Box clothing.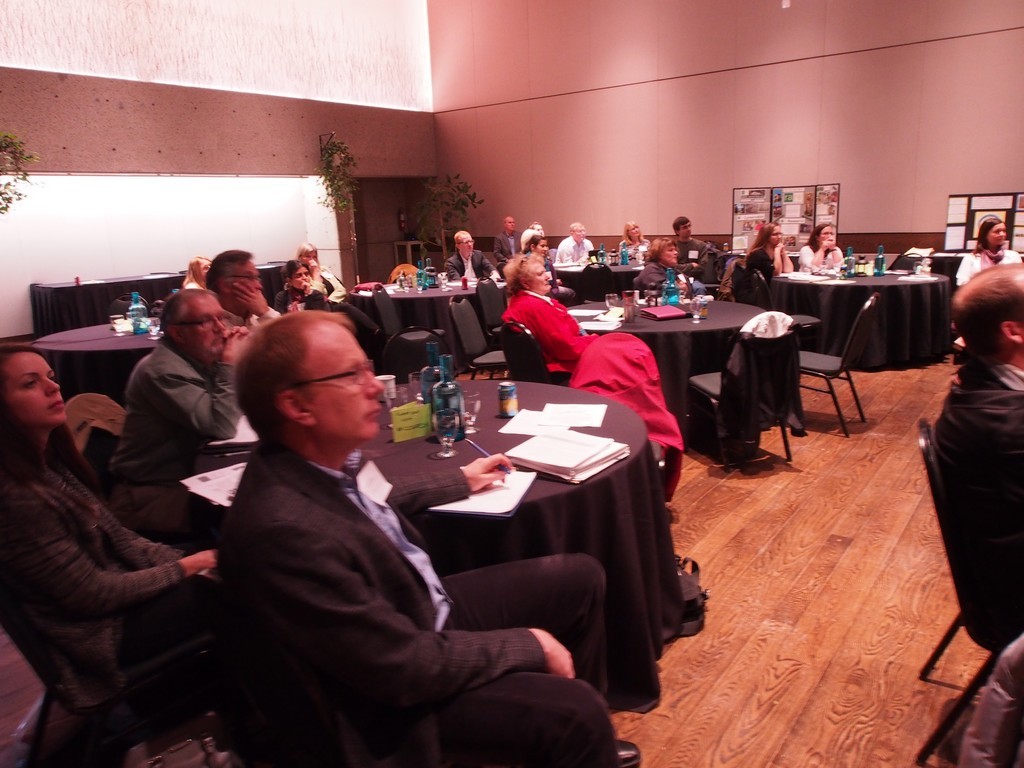
box(740, 245, 799, 288).
